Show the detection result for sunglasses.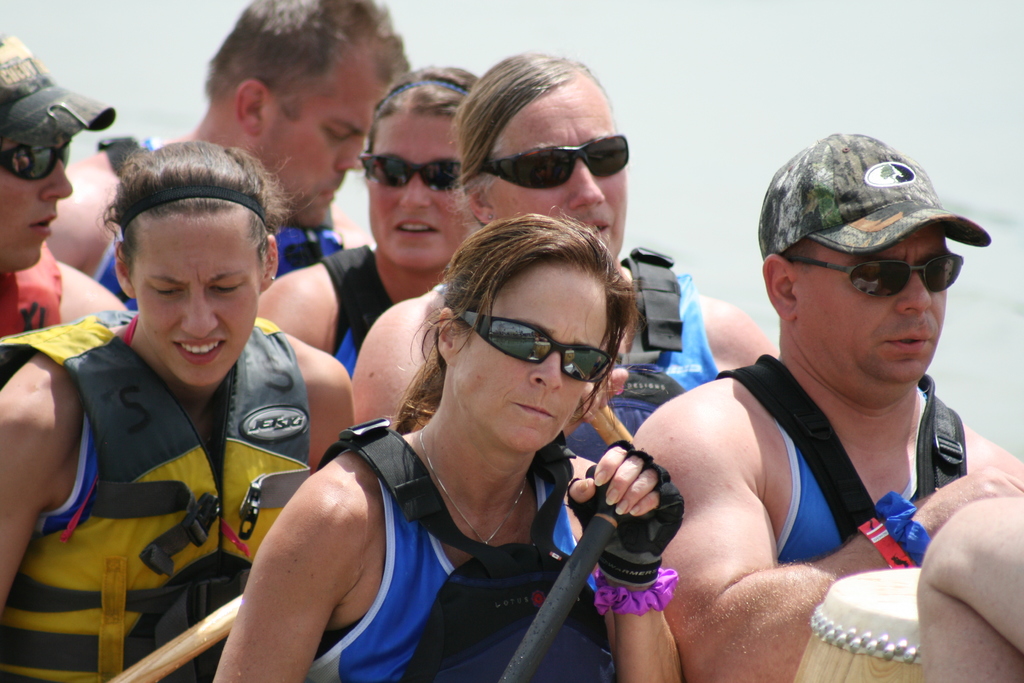
x1=781 y1=254 x2=963 y2=299.
